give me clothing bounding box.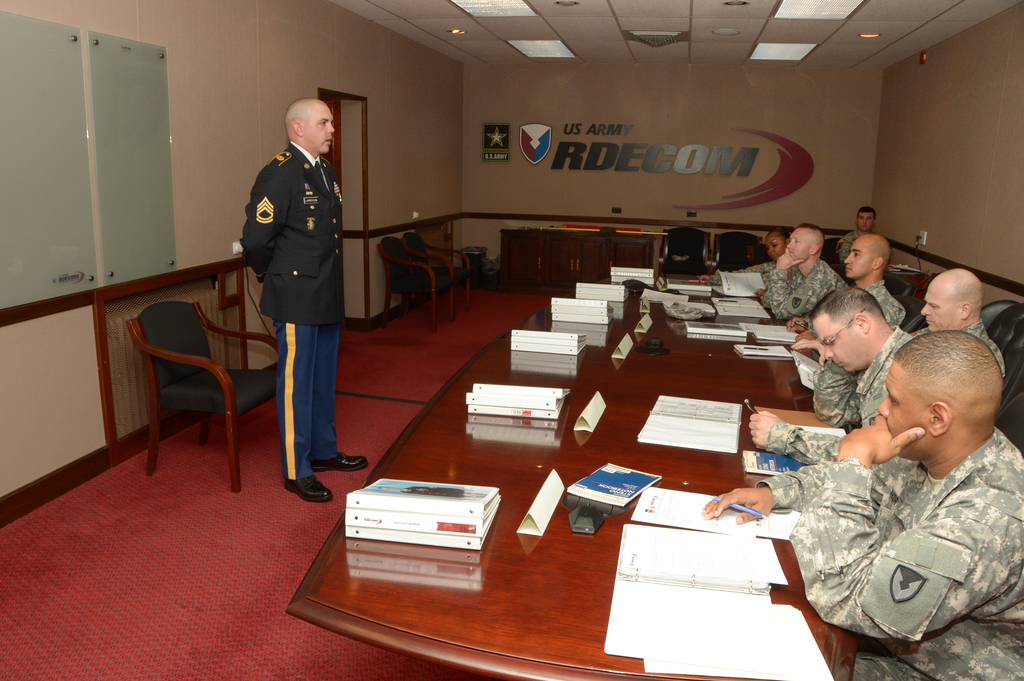
left=835, top=230, right=856, bottom=260.
